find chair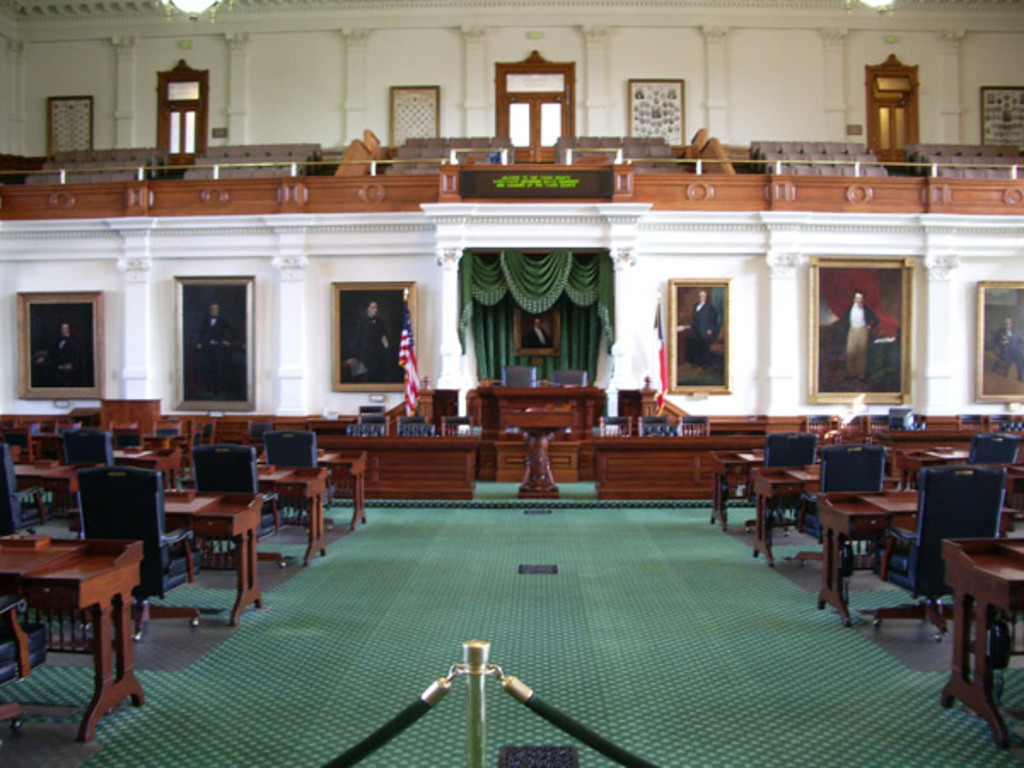
select_region(797, 445, 884, 582)
